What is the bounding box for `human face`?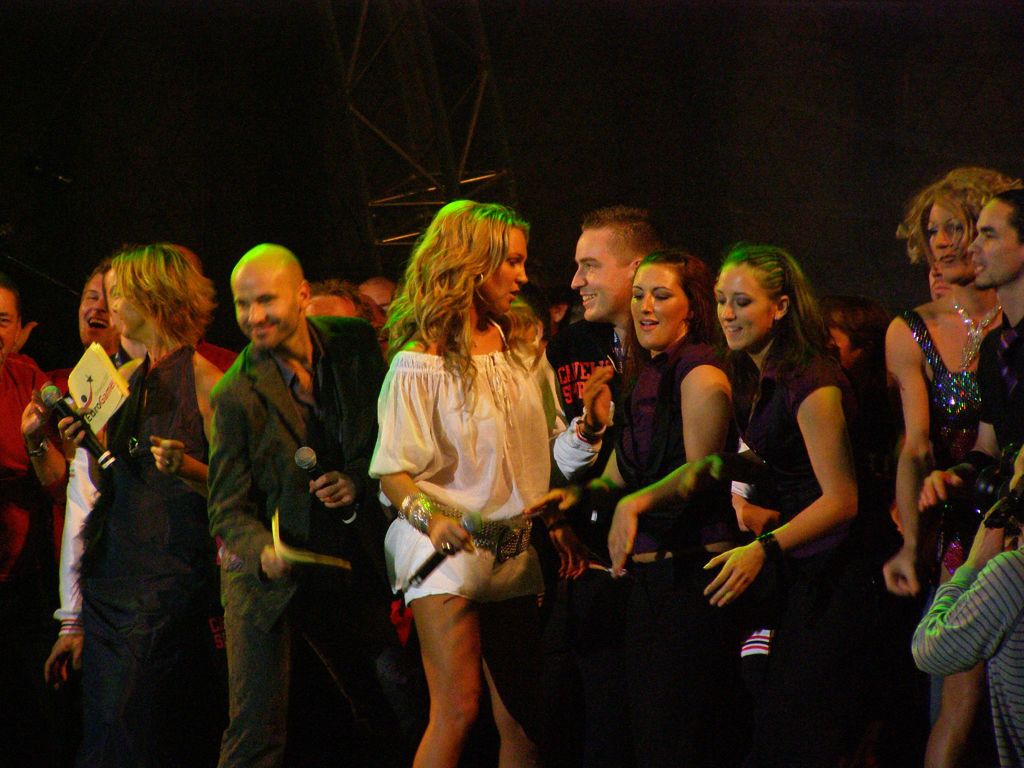
locate(0, 291, 19, 347).
